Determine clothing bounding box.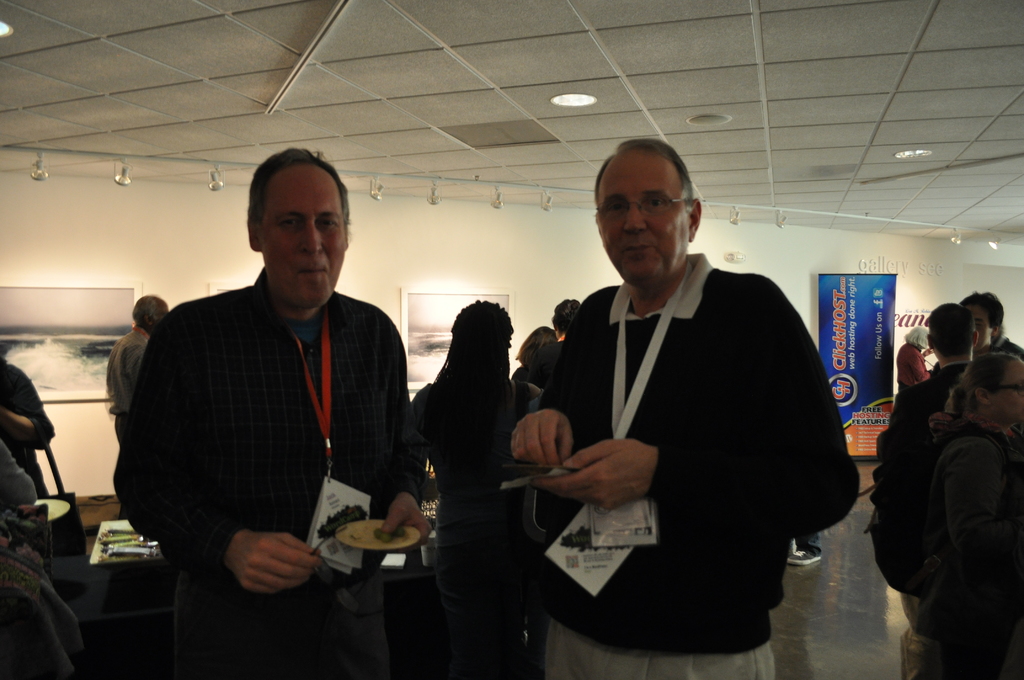
Determined: 519,250,859,679.
